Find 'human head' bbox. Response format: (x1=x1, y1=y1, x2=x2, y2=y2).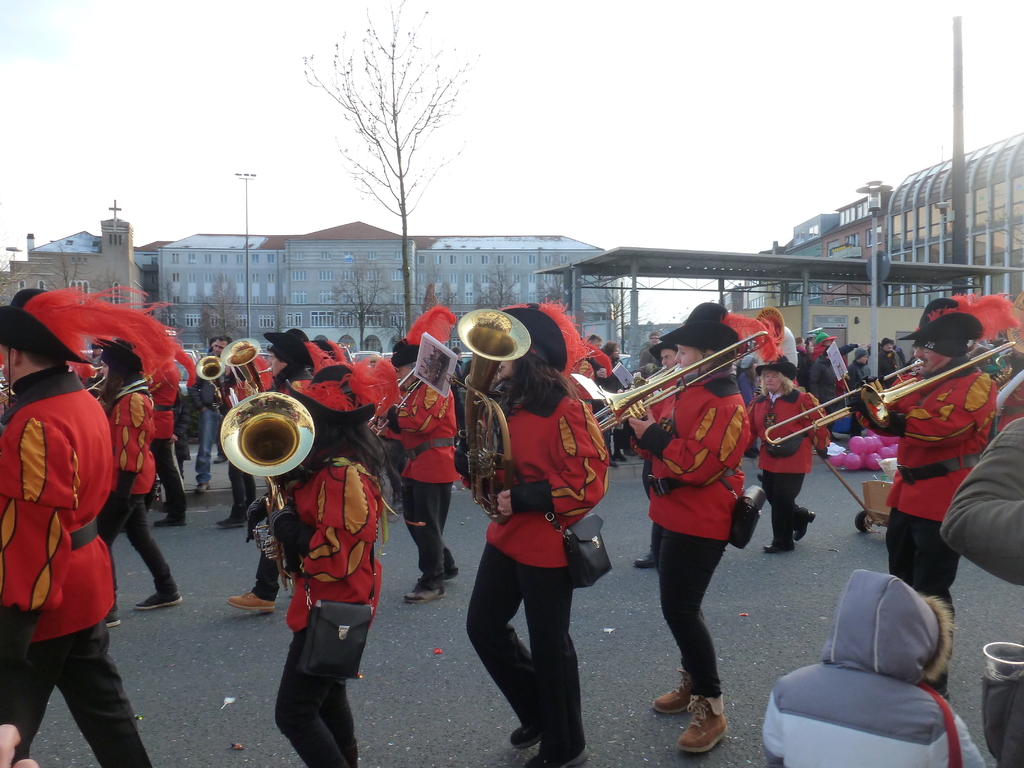
(x1=808, y1=339, x2=813, y2=352).
